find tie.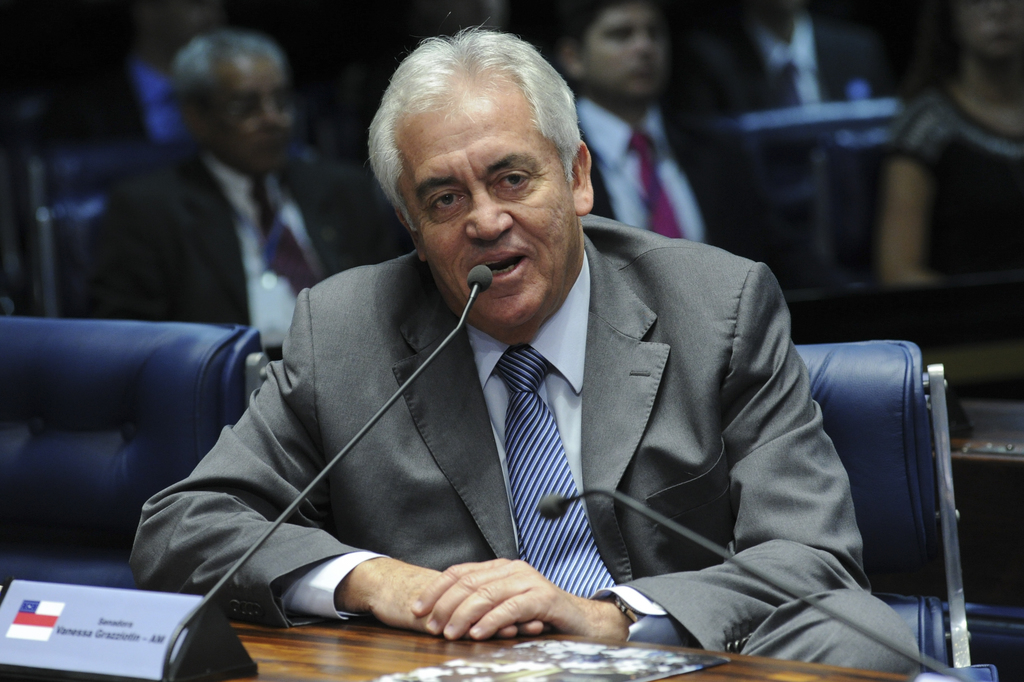
bbox=(251, 178, 318, 294).
